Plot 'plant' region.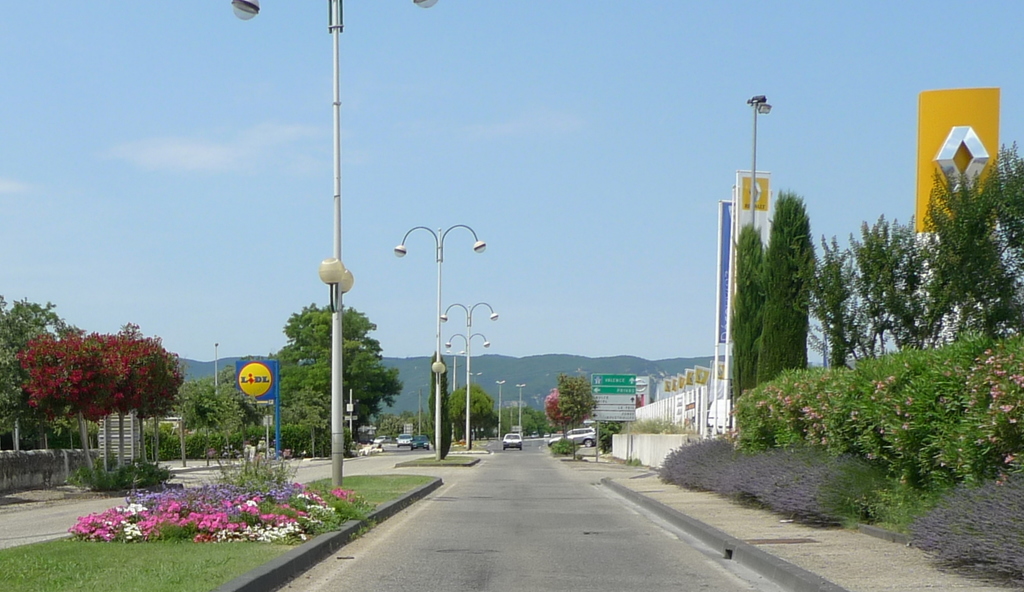
Plotted at box(908, 472, 1023, 578).
